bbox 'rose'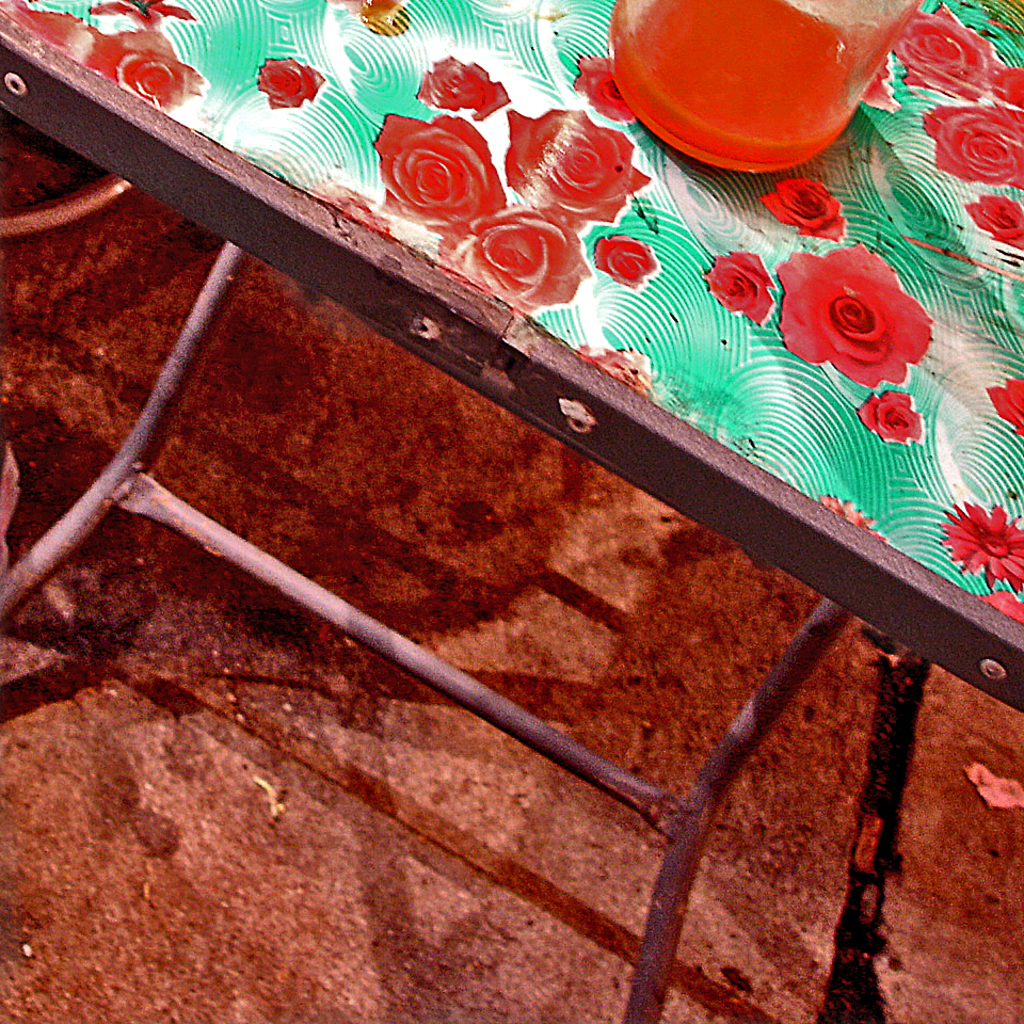
box=[94, 21, 211, 114]
